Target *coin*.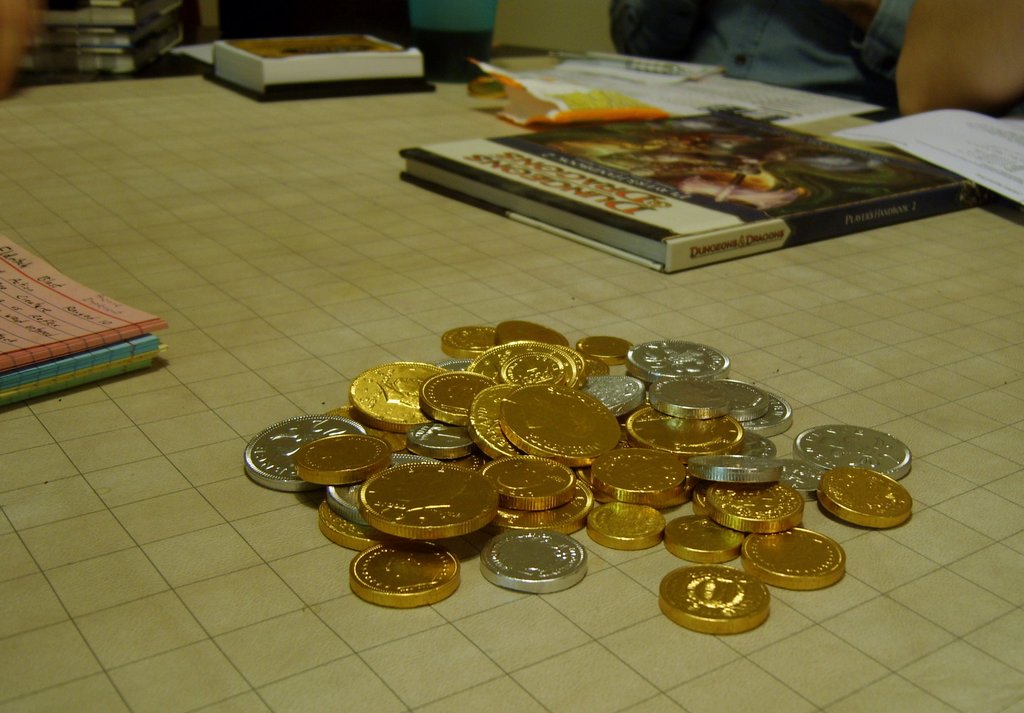
Target region: bbox(622, 401, 740, 463).
